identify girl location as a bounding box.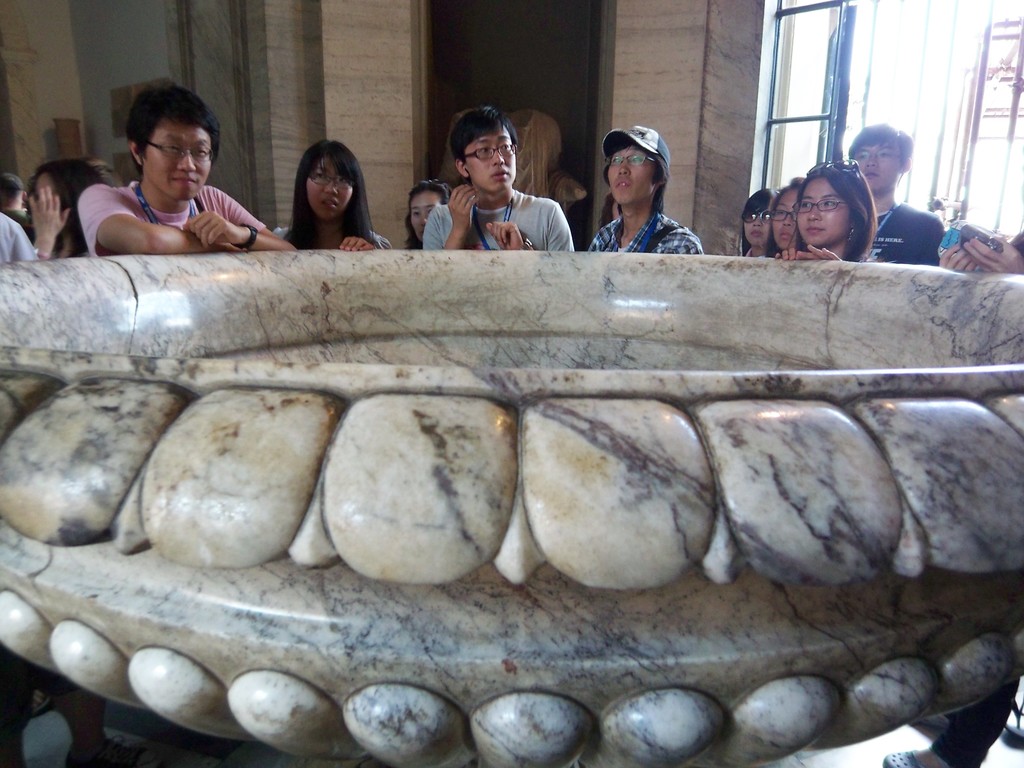
rect(766, 176, 806, 257).
